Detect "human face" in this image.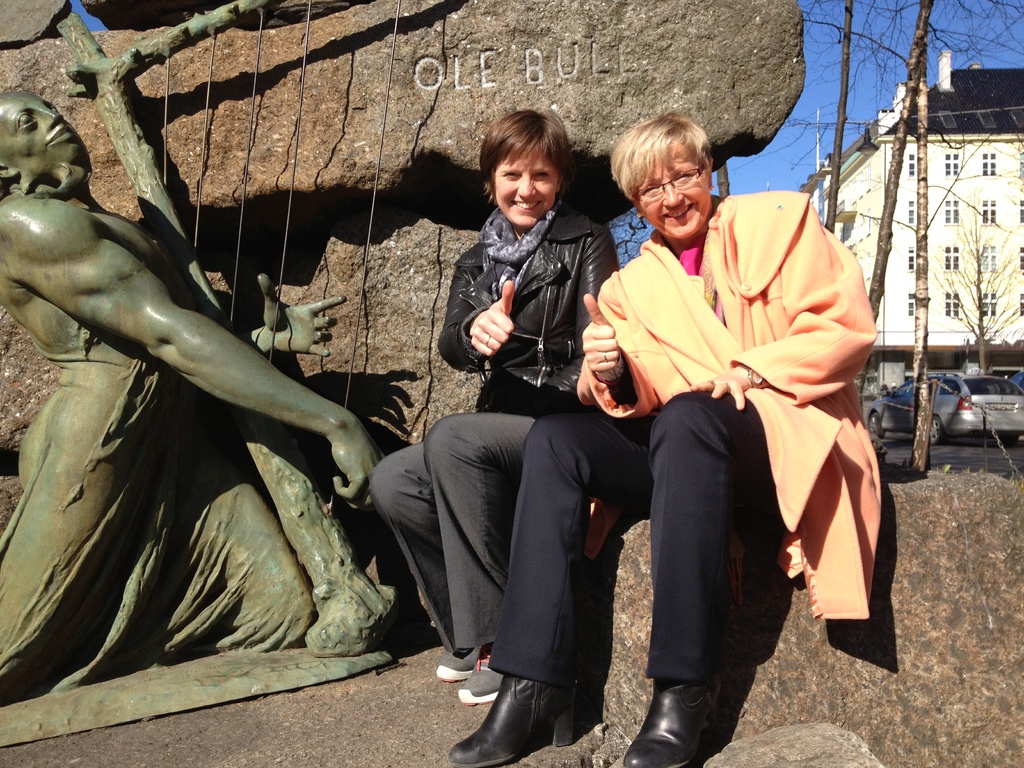
Detection: {"x1": 499, "y1": 164, "x2": 554, "y2": 220}.
